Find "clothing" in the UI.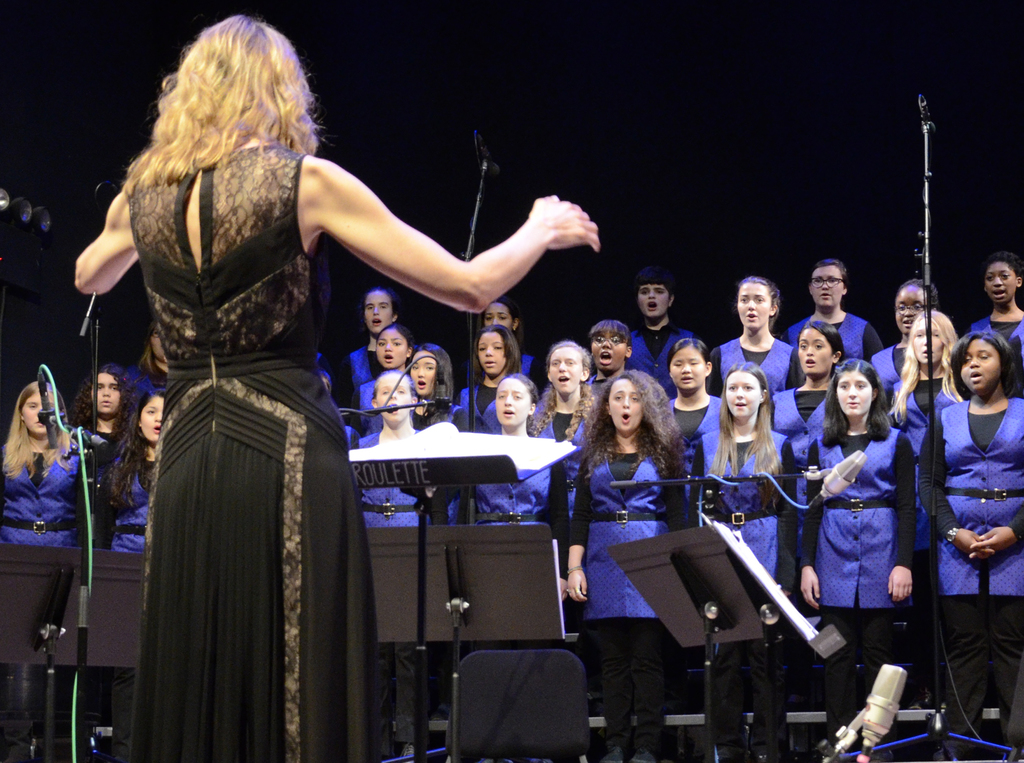
UI element at box=[89, 445, 172, 548].
